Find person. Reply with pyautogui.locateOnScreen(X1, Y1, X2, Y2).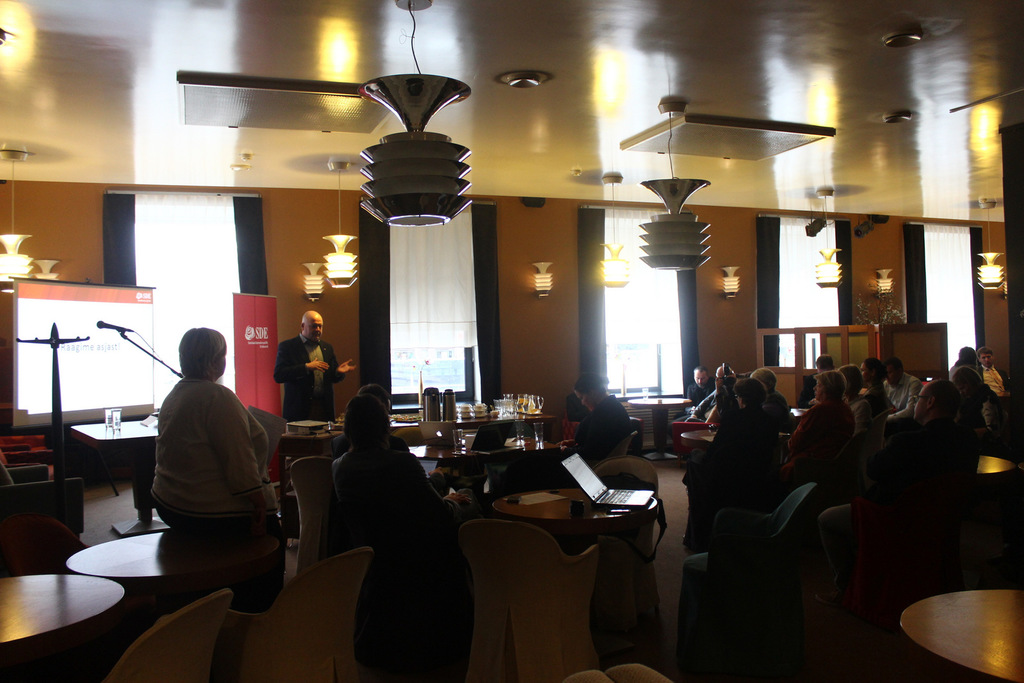
pyautogui.locateOnScreen(793, 348, 838, 410).
